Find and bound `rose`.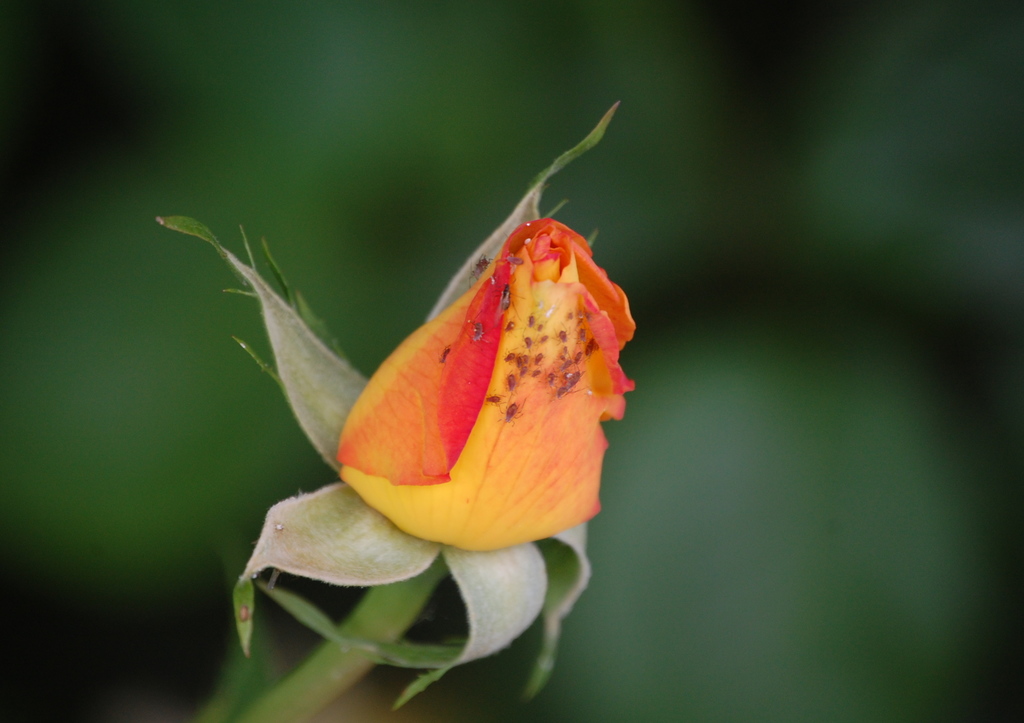
Bound: bbox(338, 211, 636, 550).
